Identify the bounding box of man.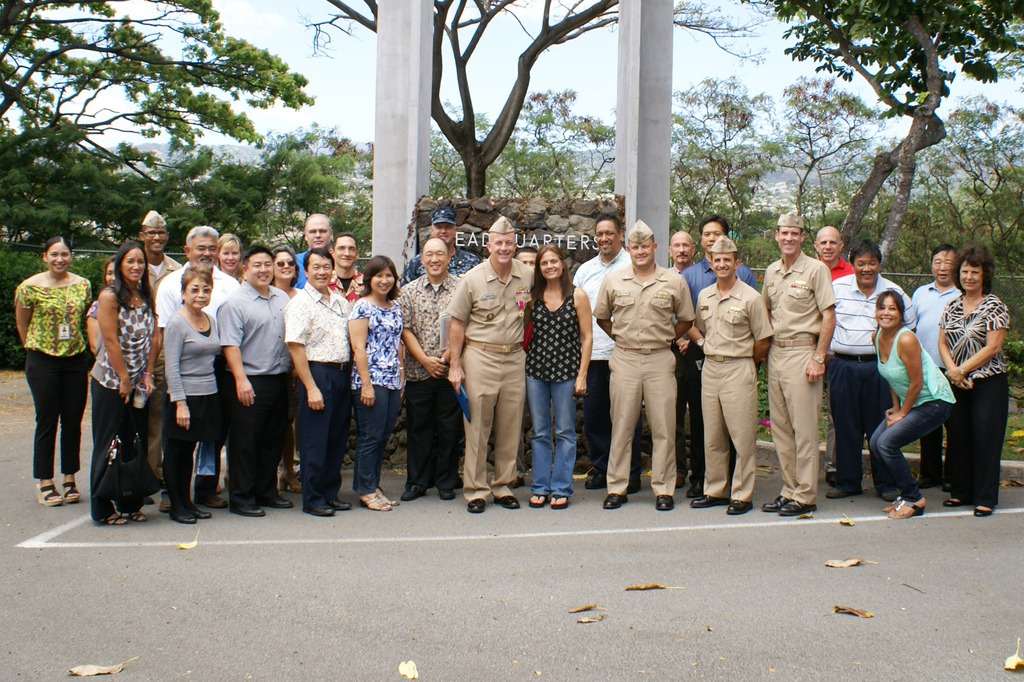
box(287, 246, 355, 517).
